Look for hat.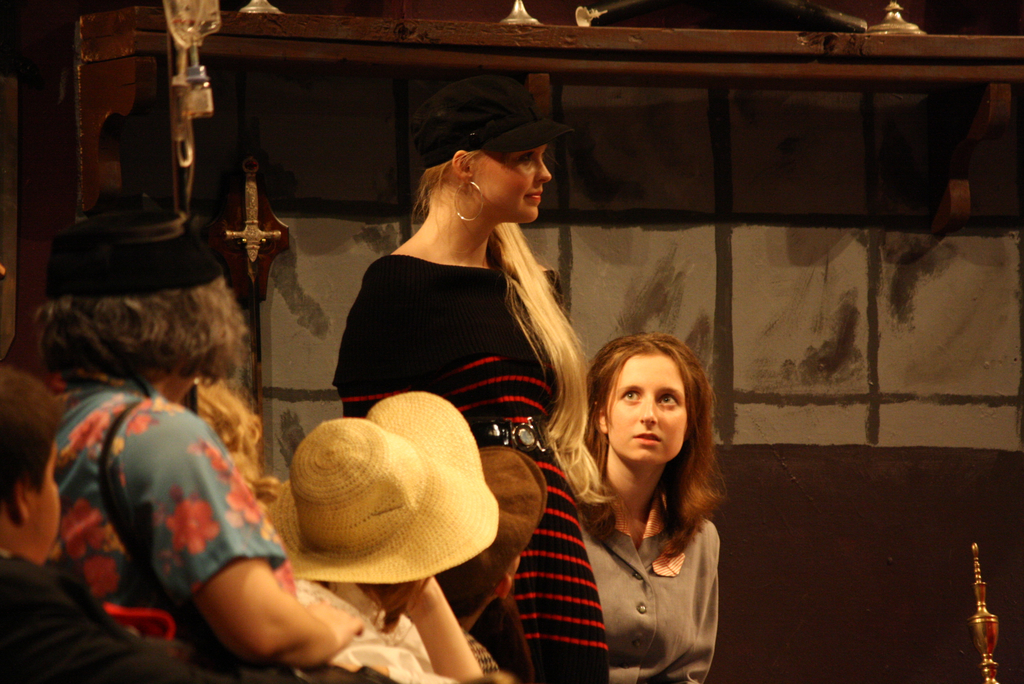
Found: (264,389,499,583).
